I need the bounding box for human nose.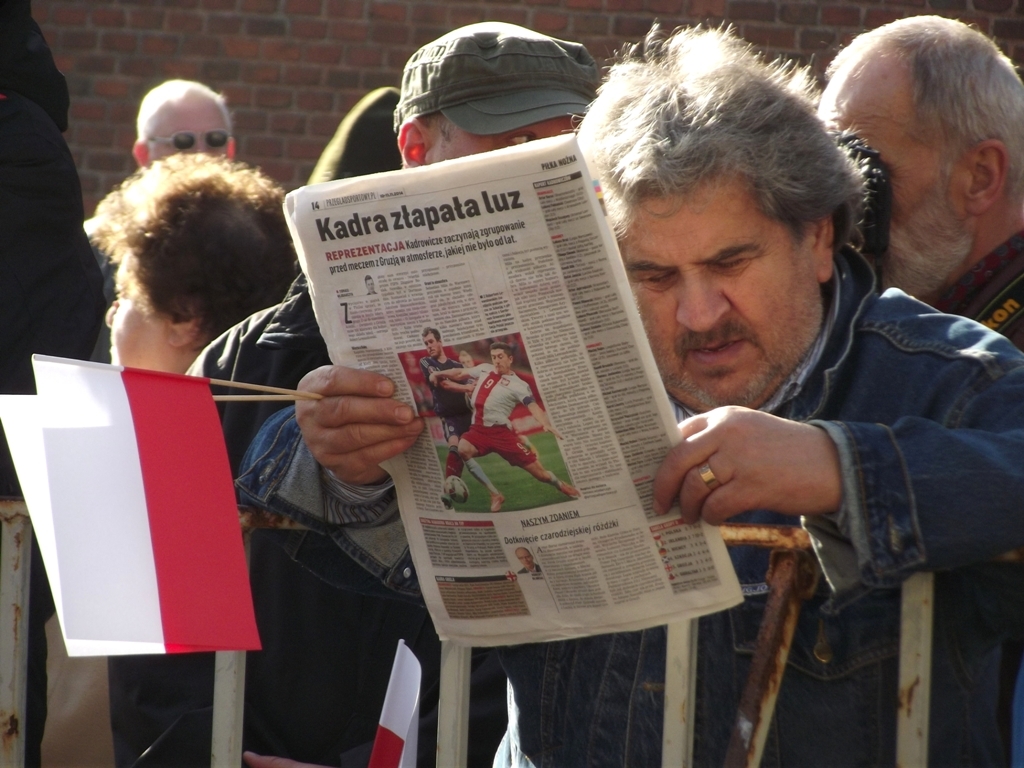
Here it is: region(193, 140, 208, 152).
